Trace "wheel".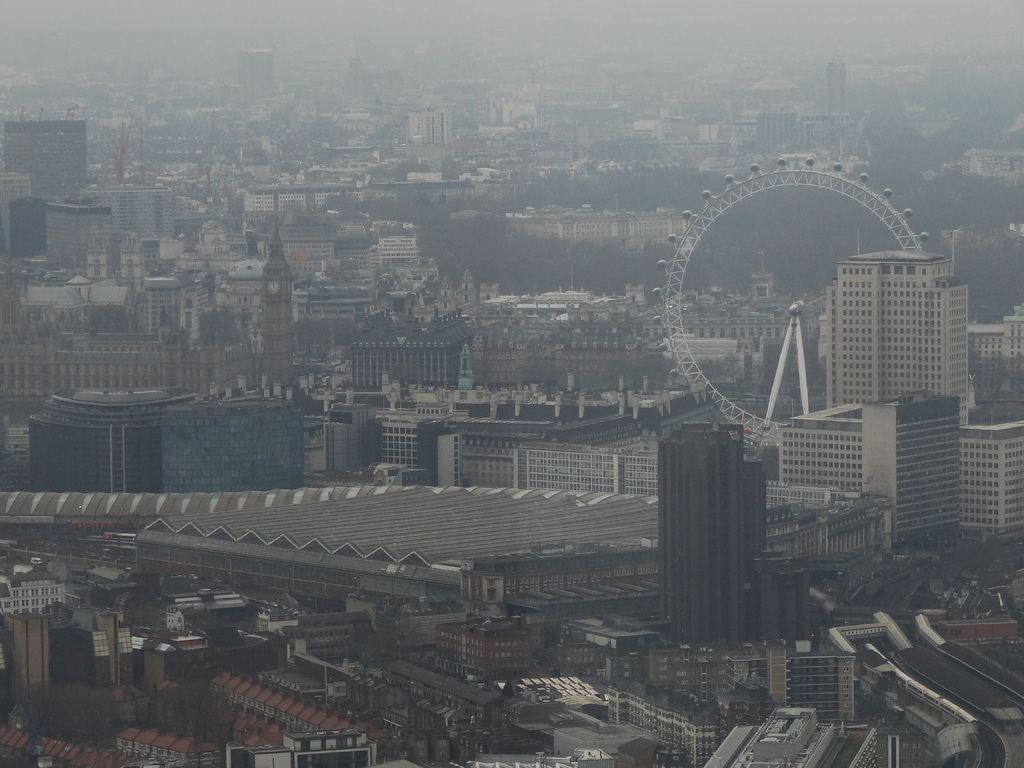
Traced to (654, 157, 929, 445).
